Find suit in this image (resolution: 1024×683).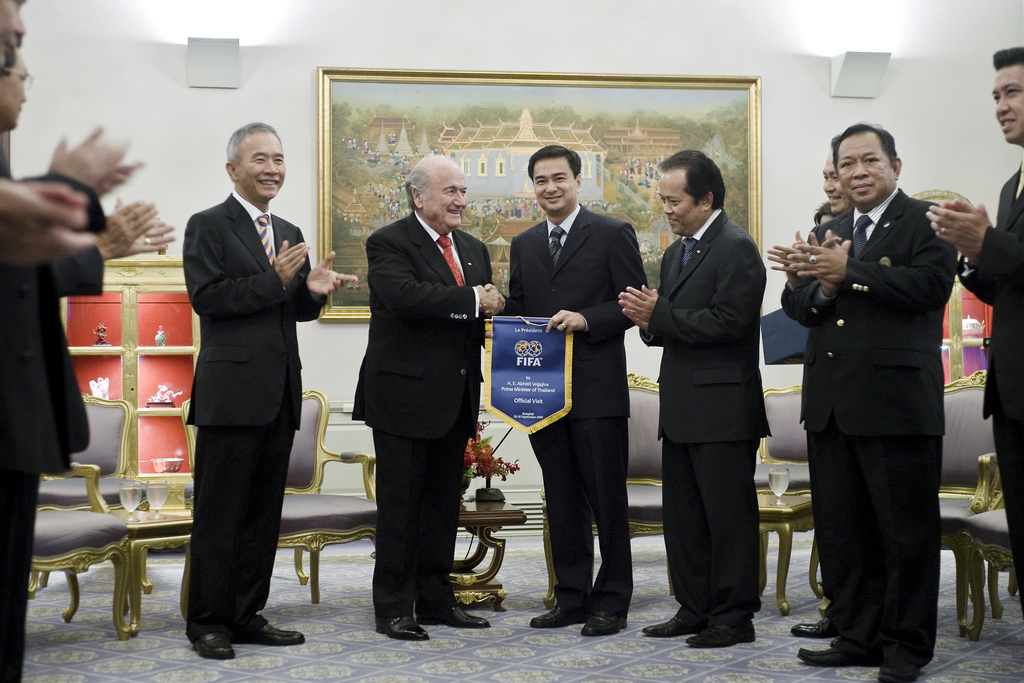
(left=500, top=206, right=643, bottom=623).
